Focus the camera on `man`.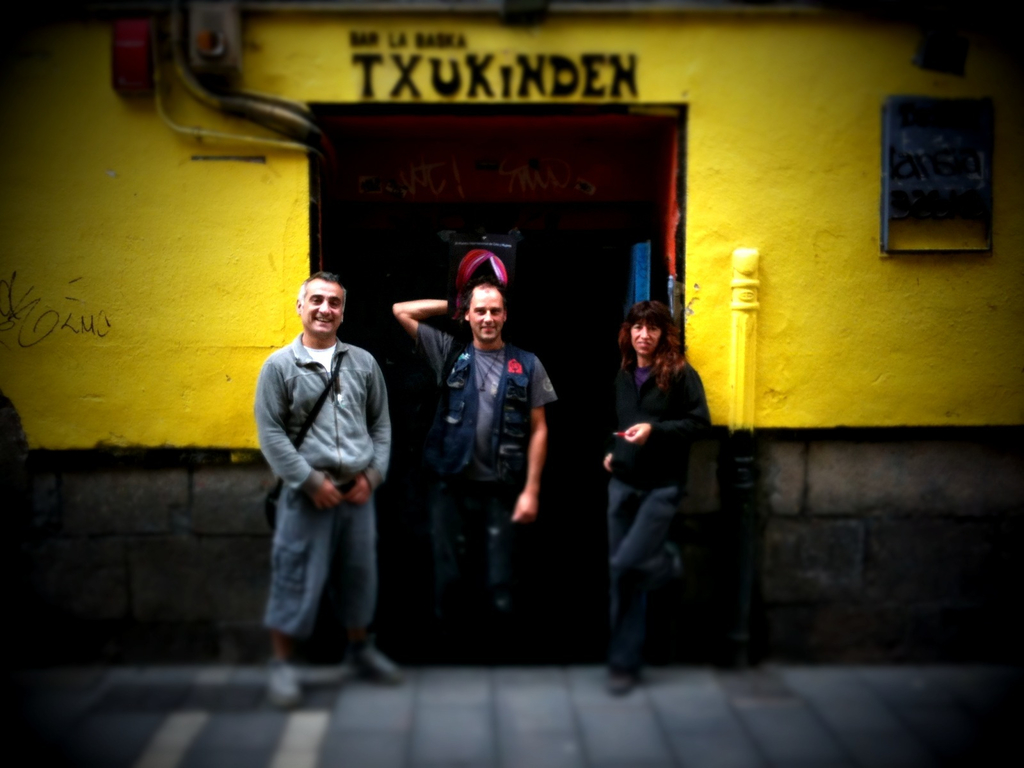
Focus region: bbox(243, 273, 398, 674).
